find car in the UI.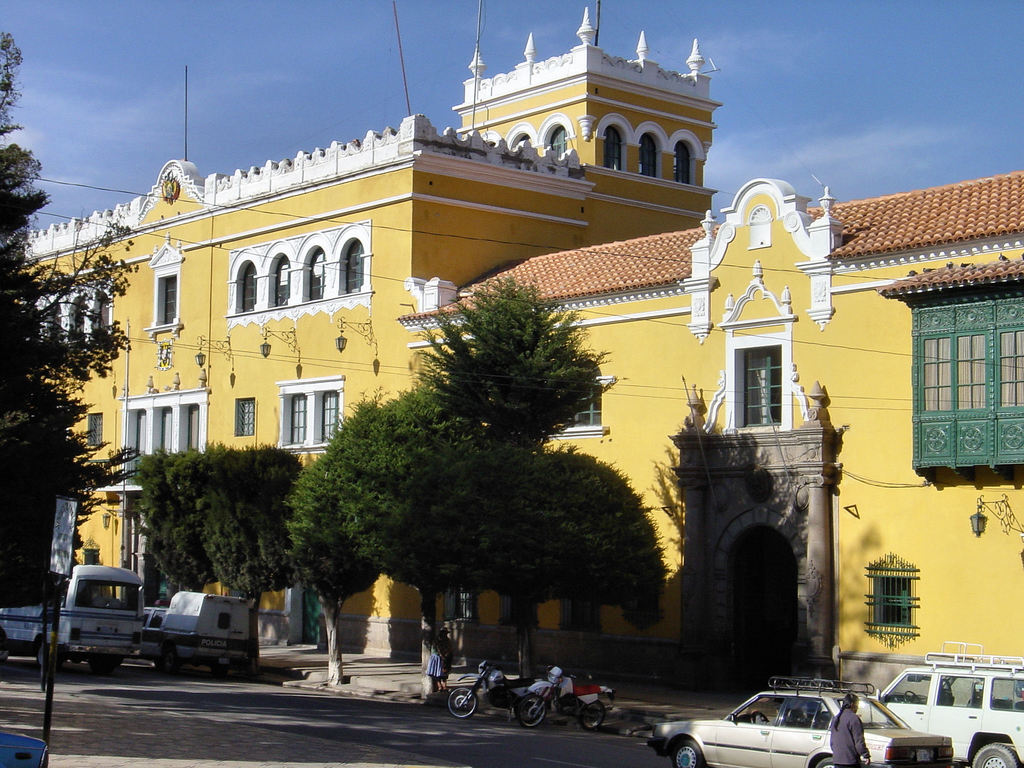
UI element at {"x1": 874, "y1": 654, "x2": 1023, "y2": 767}.
